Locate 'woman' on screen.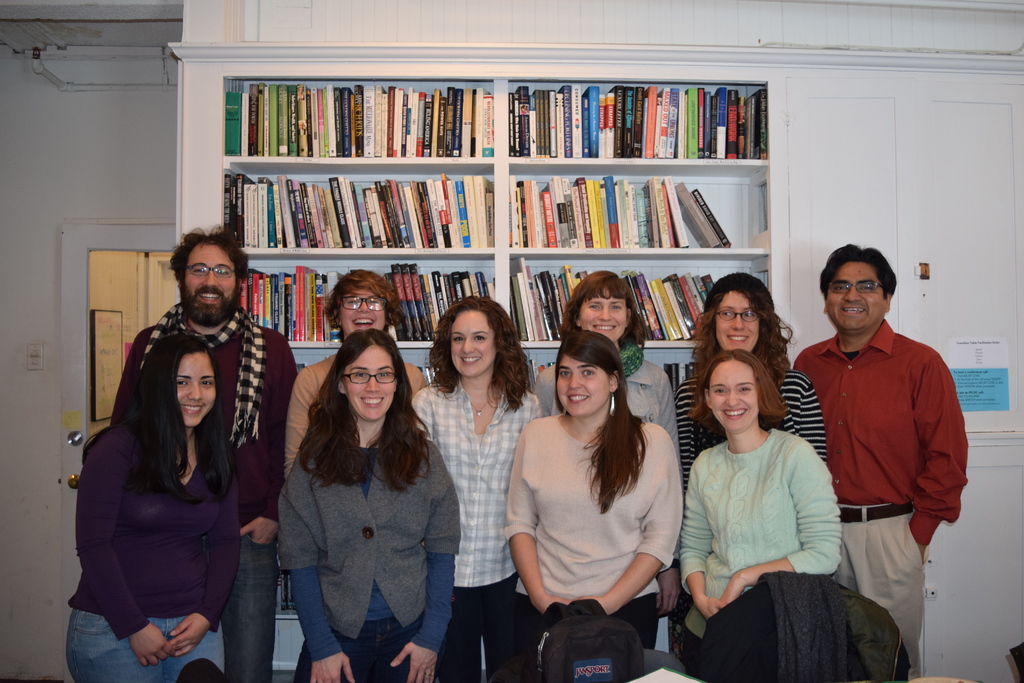
On screen at 529, 272, 687, 625.
